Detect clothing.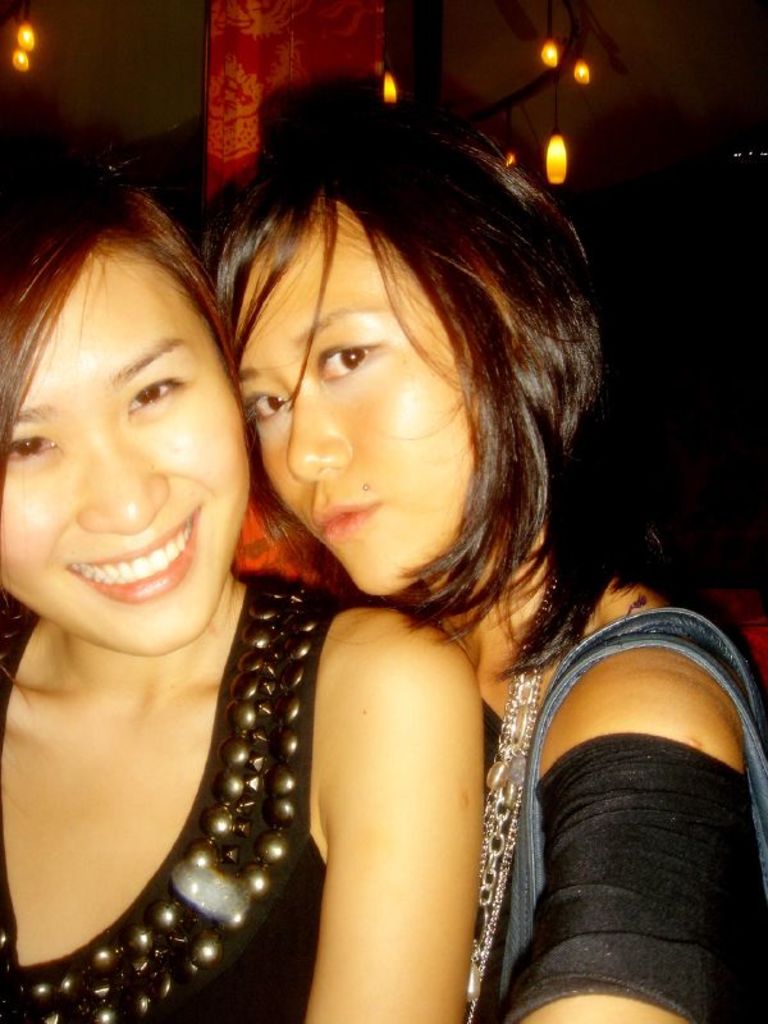
Detected at detection(0, 570, 328, 1018).
